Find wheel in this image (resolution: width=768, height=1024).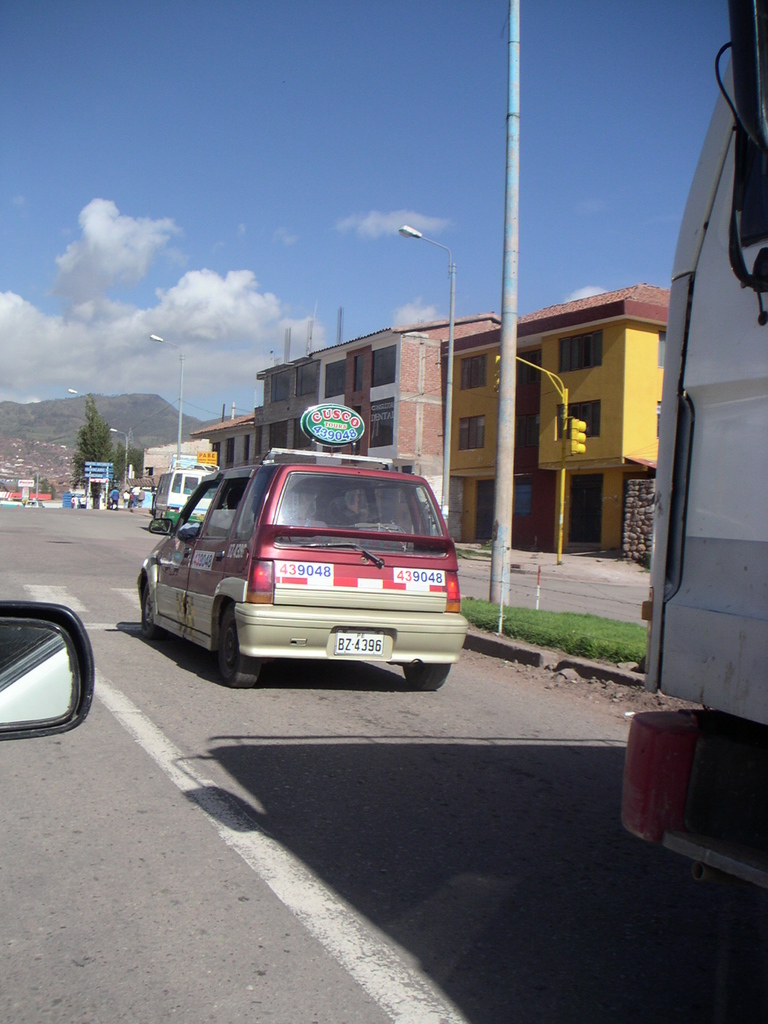
403, 662, 453, 691.
